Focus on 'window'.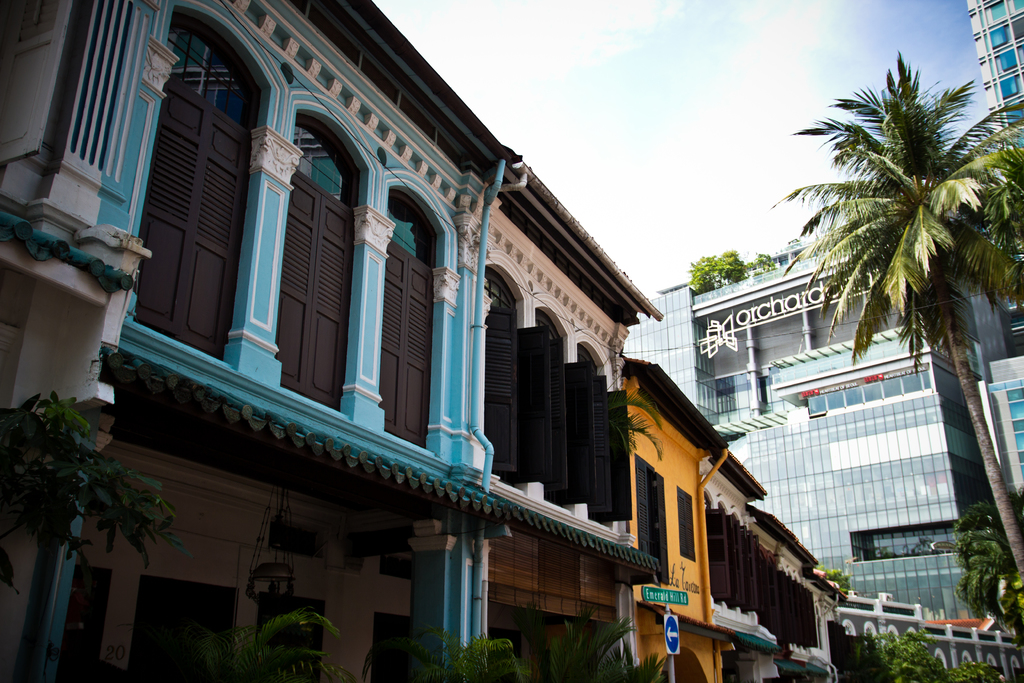
Focused at Rect(676, 488, 698, 561).
